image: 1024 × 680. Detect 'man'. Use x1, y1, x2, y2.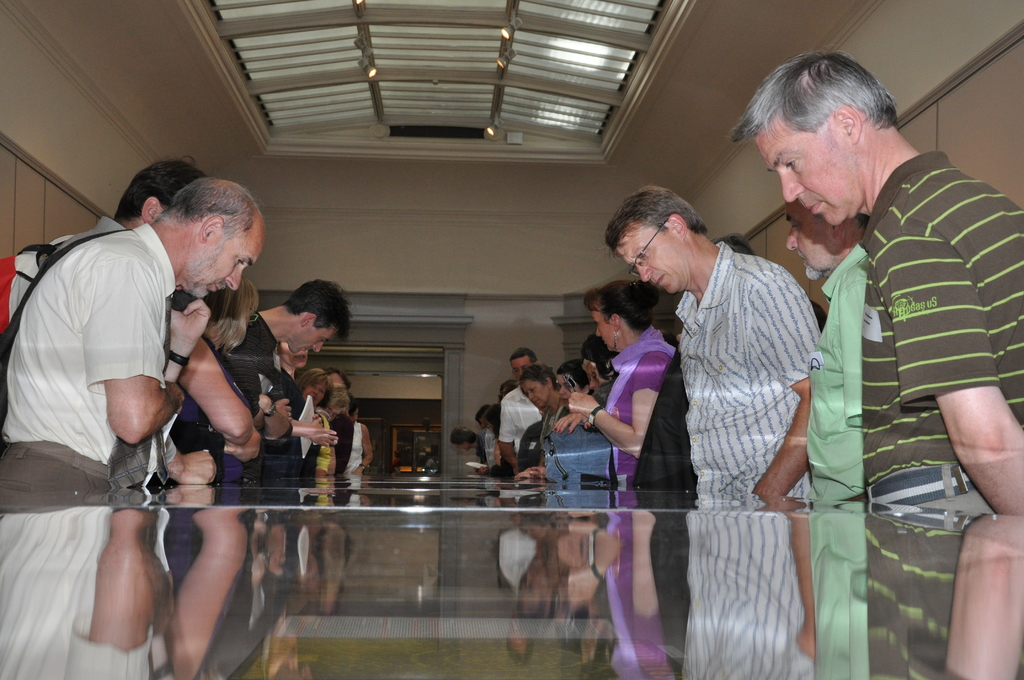
635, 234, 820, 487.
